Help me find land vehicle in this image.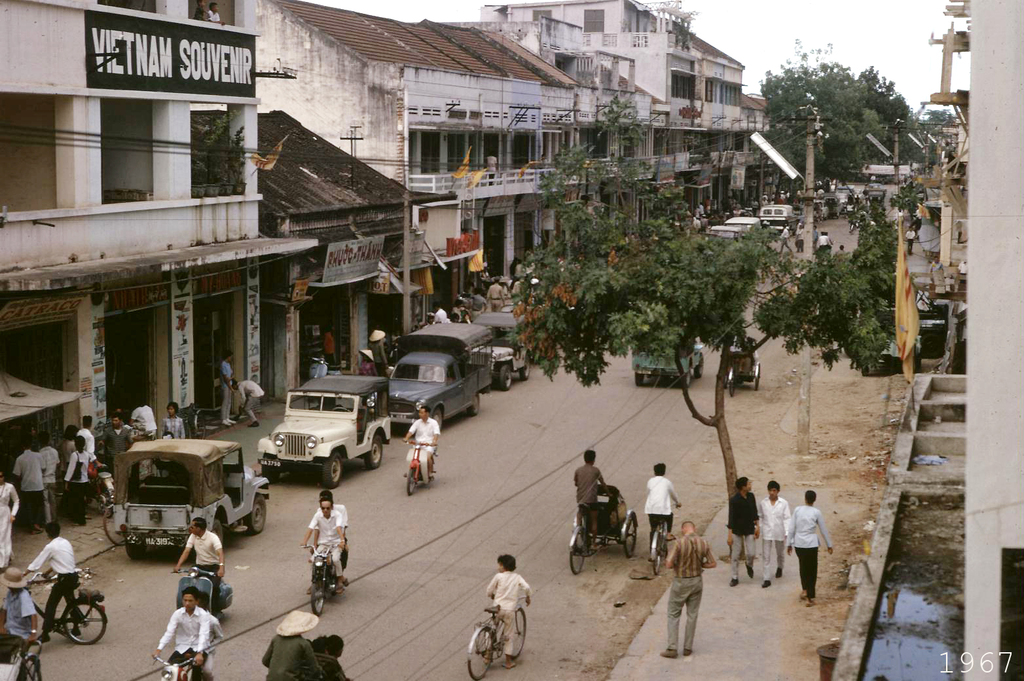
Found it: {"left": 23, "top": 578, "right": 109, "bottom": 642}.
